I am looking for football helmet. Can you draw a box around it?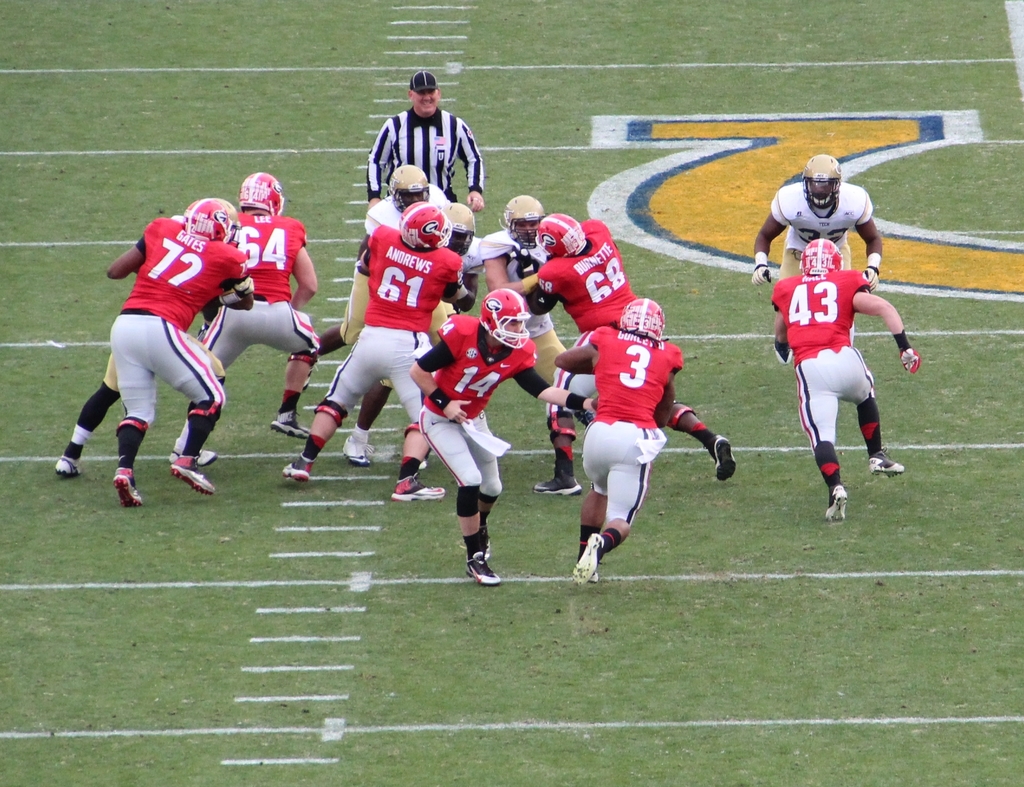
Sure, the bounding box is locate(536, 213, 589, 257).
